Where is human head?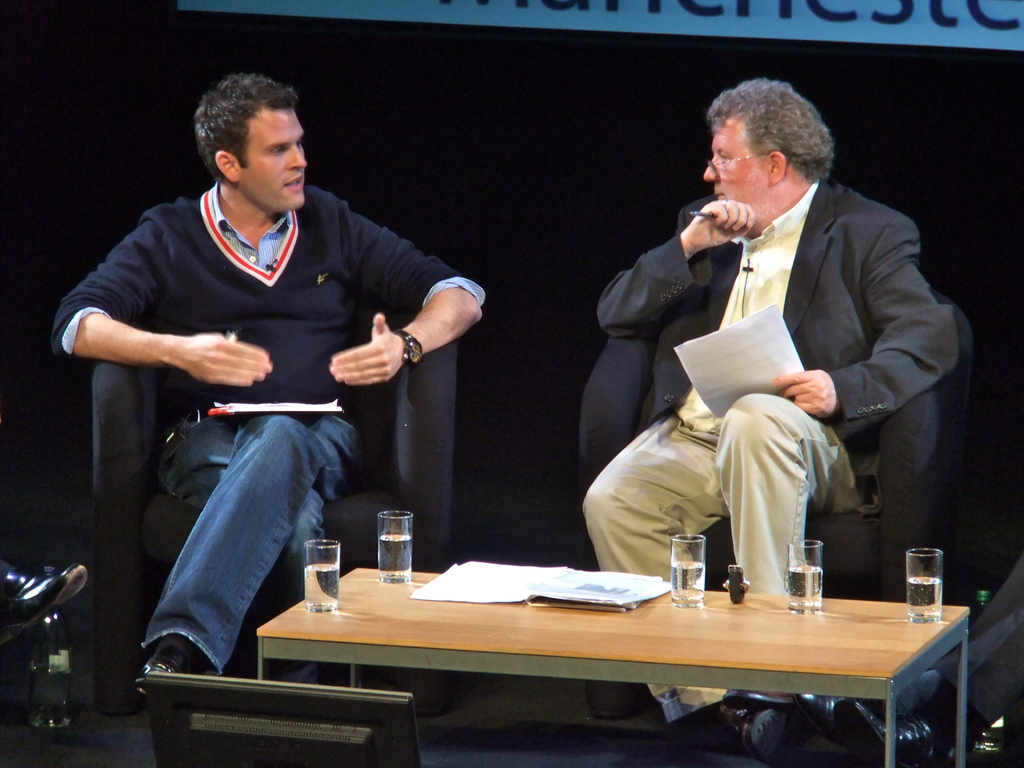
x1=705, y1=77, x2=829, y2=227.
